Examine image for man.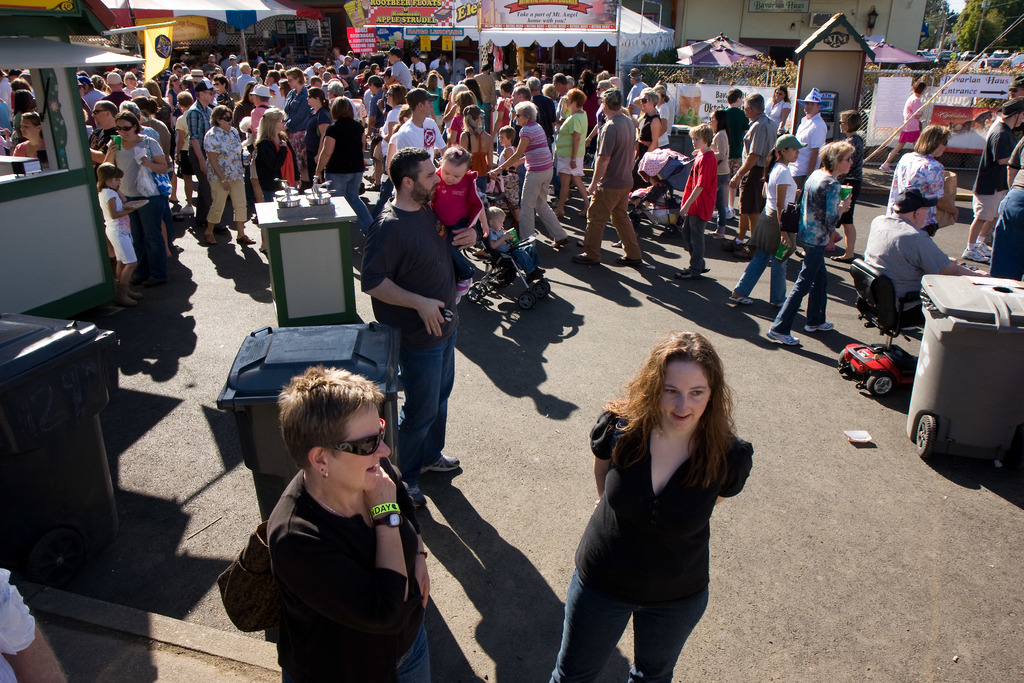
Examination result: (left=509, top=88, right=540, bottom=143).
